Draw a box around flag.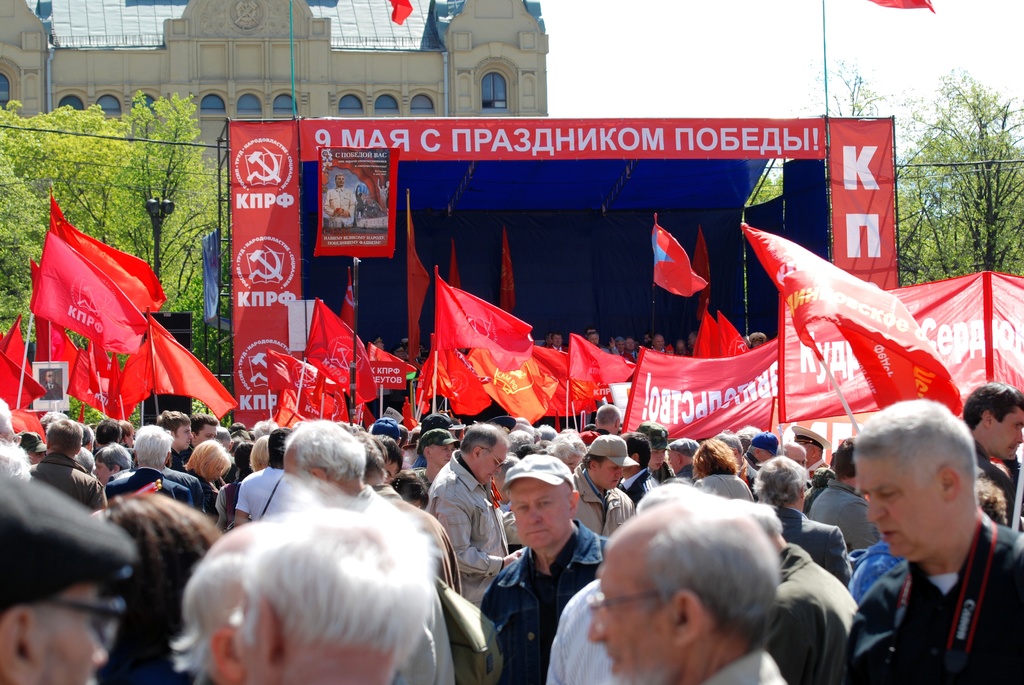
[651,214,706,294].
